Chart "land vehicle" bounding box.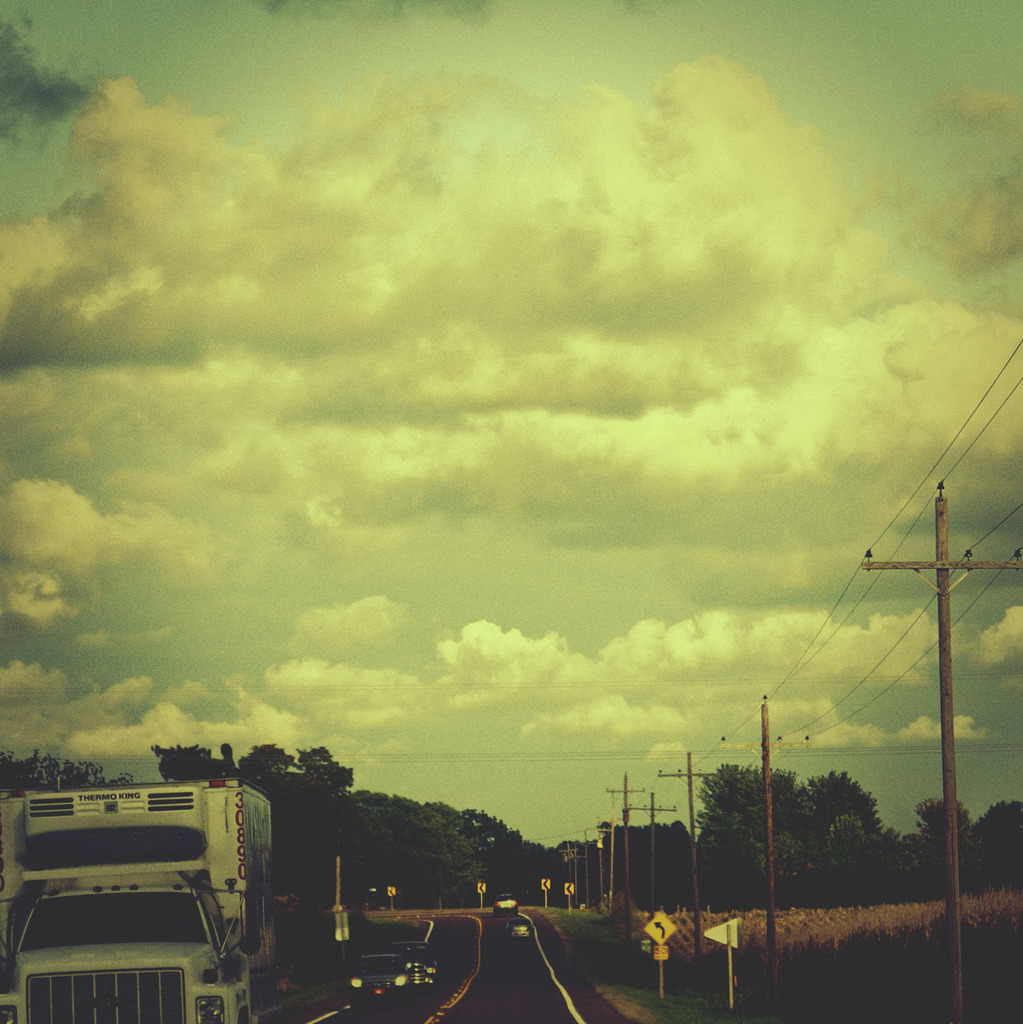
Charted: 503,912,532,940.
